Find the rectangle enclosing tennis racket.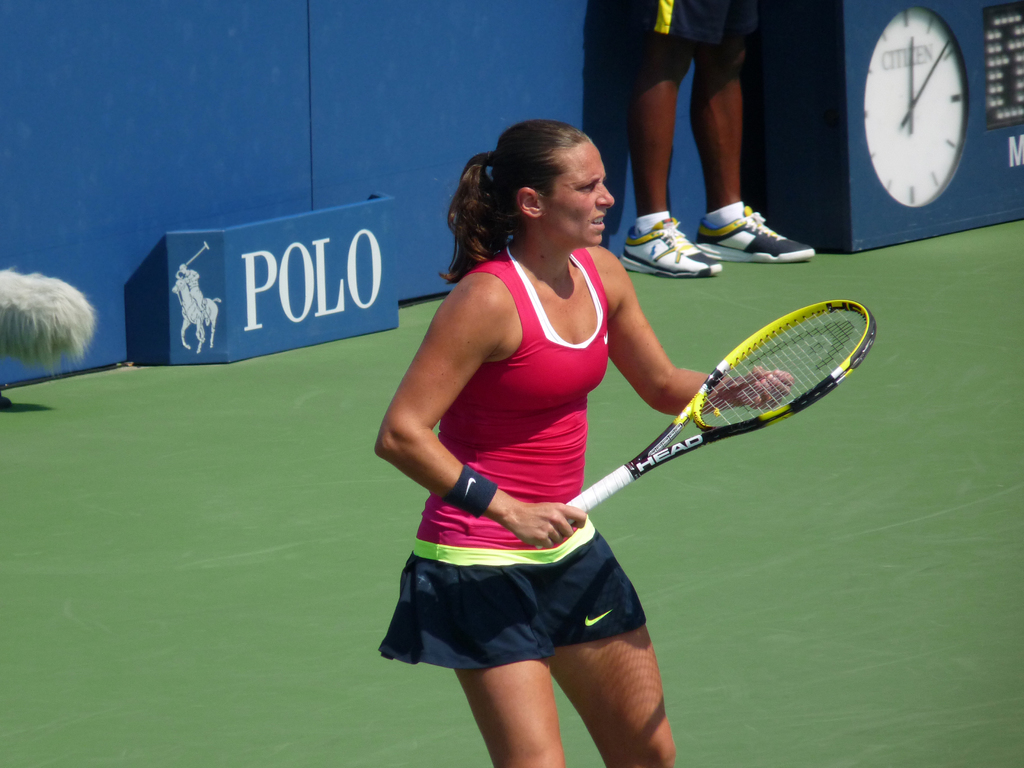
(left=534, top=298, right=879, bottom=552).
